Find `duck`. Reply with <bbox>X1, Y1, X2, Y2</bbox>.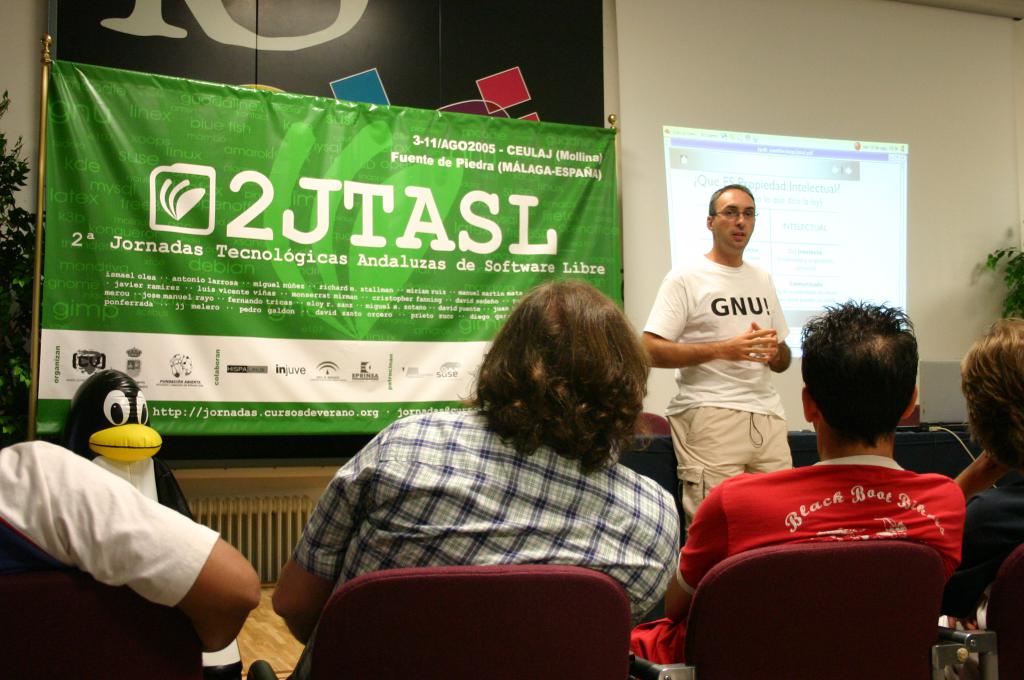
<bbox>71, 366, 186, 516</bbox>.
